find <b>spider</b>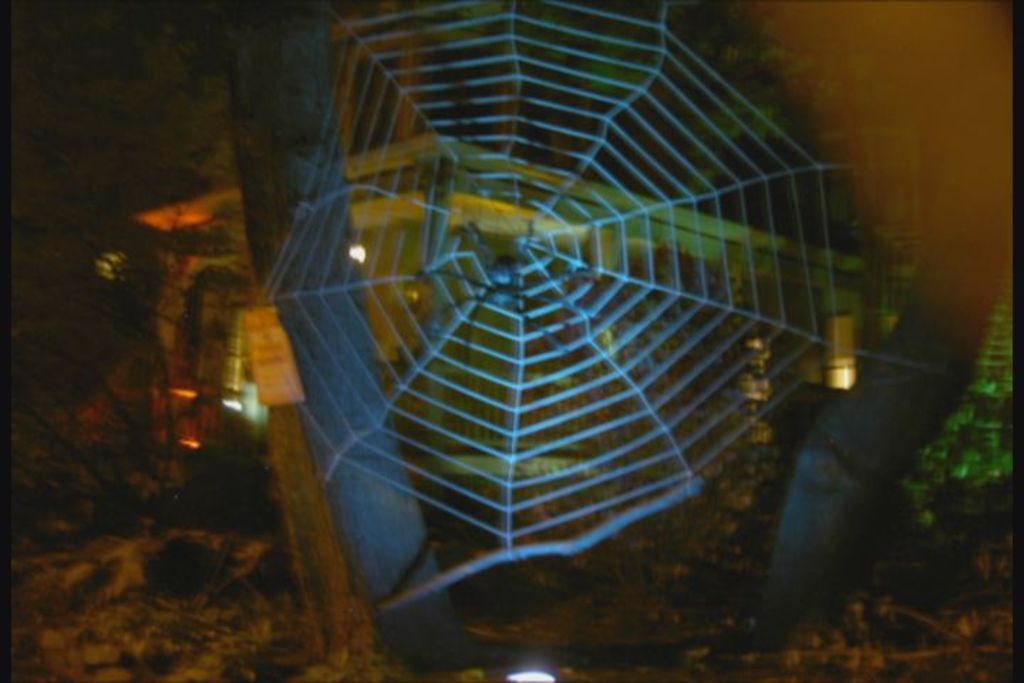
(left=417, top=212, right=596, bottom=369)
